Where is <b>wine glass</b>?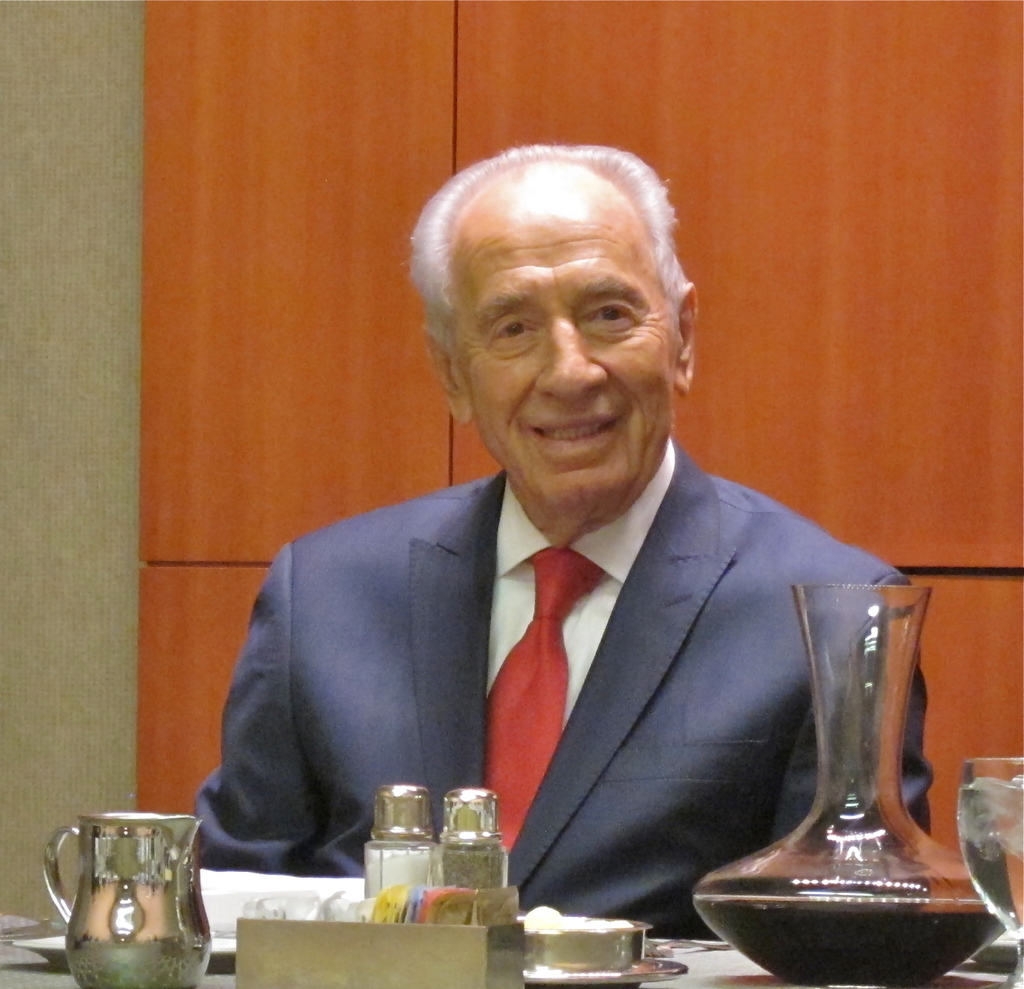
BBox(960, 754, 1023, 987).
